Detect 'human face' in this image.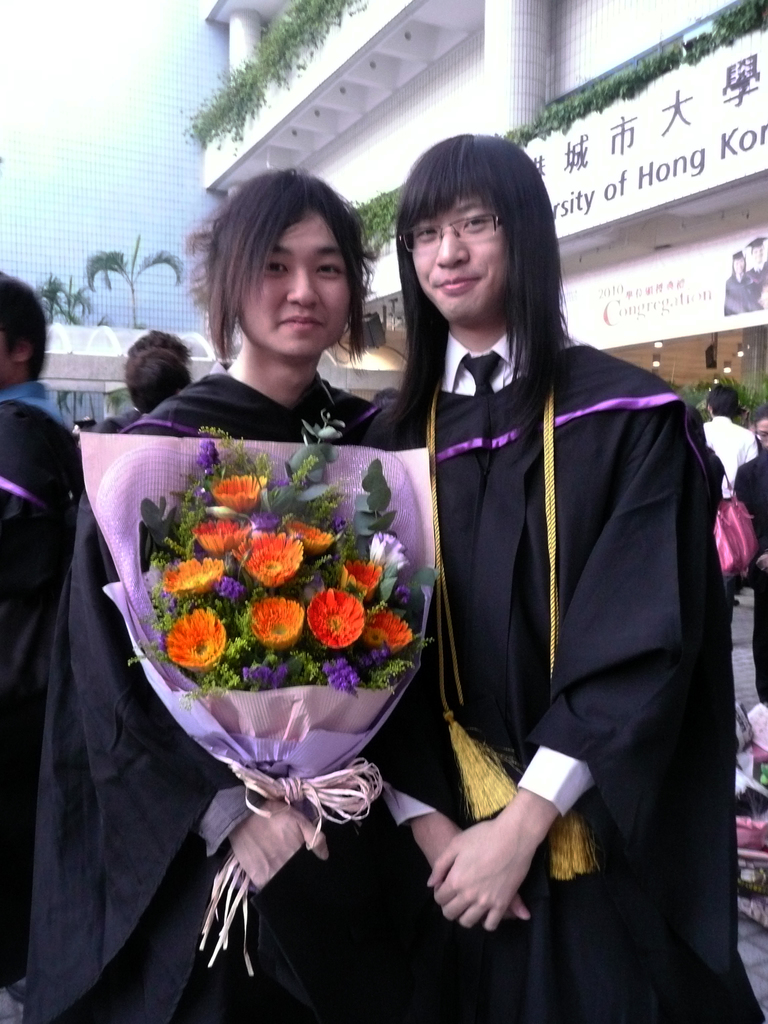
Detection: bbox=(235, 211, 348, 354).
